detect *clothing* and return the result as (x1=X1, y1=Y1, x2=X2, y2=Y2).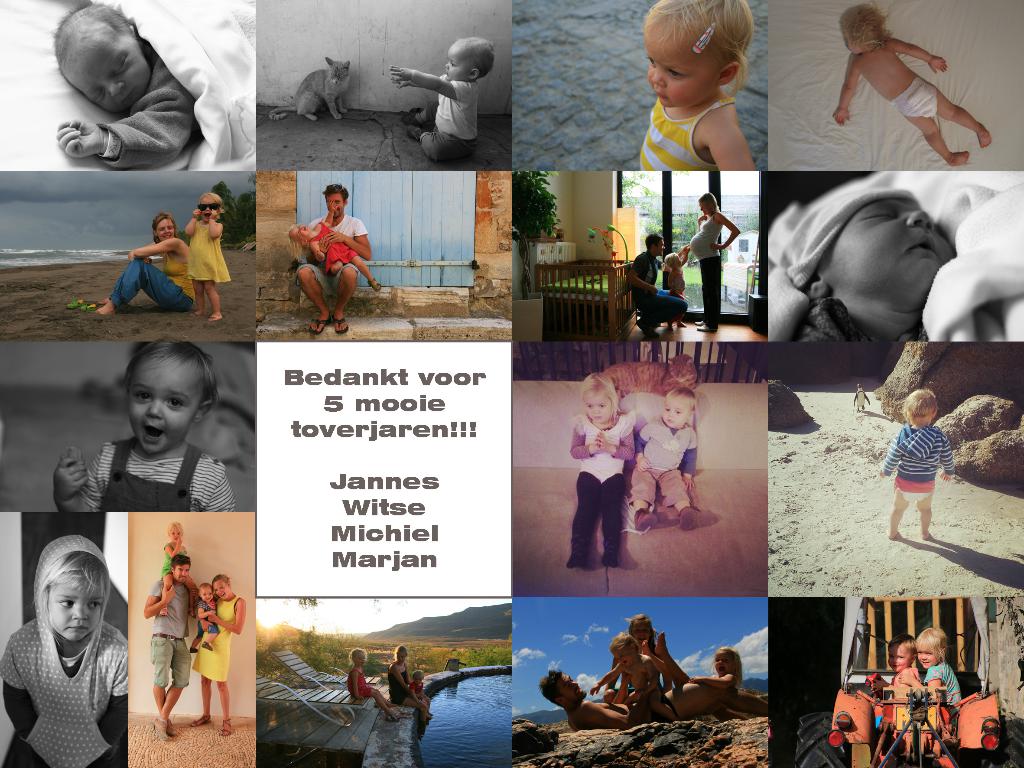
(x1=95, y1=40, x2=204, y2=169).
